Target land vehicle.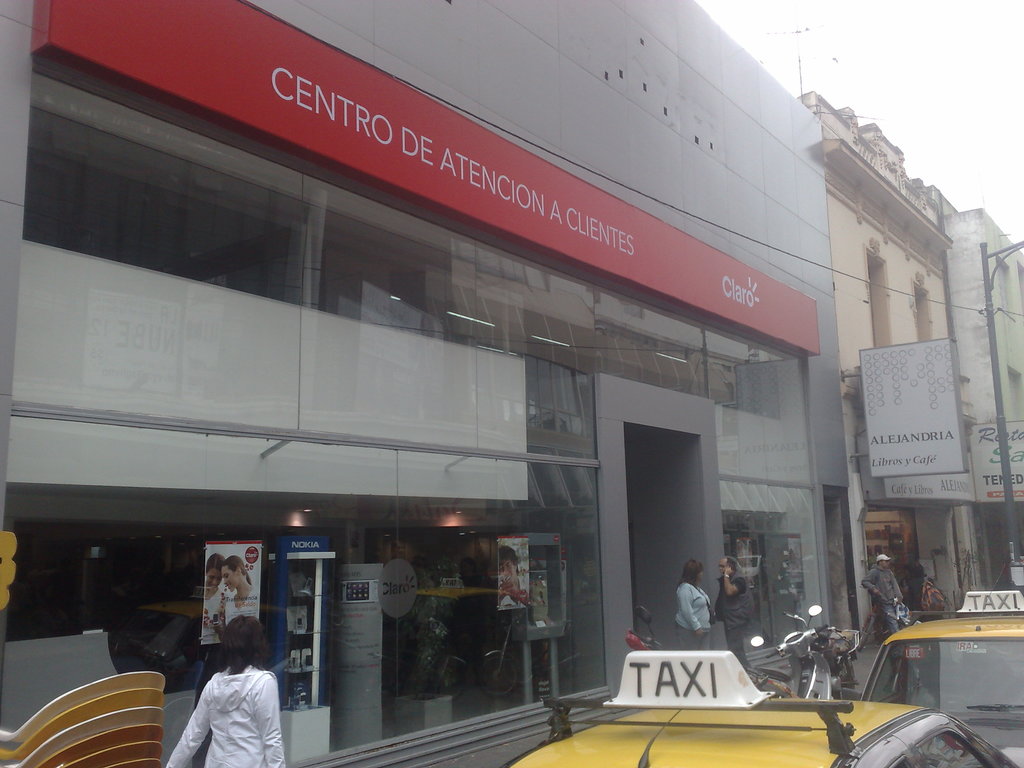
Target region: 778/600/862/689.
